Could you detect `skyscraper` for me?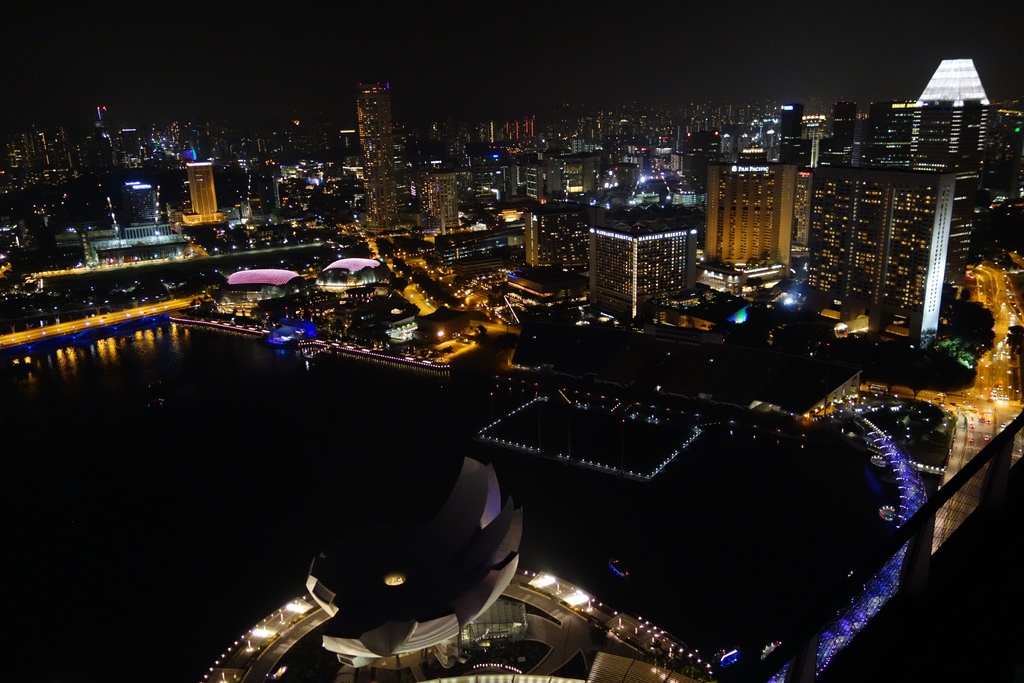
Detection result: <region>354, 79, 408, 237</region>.
